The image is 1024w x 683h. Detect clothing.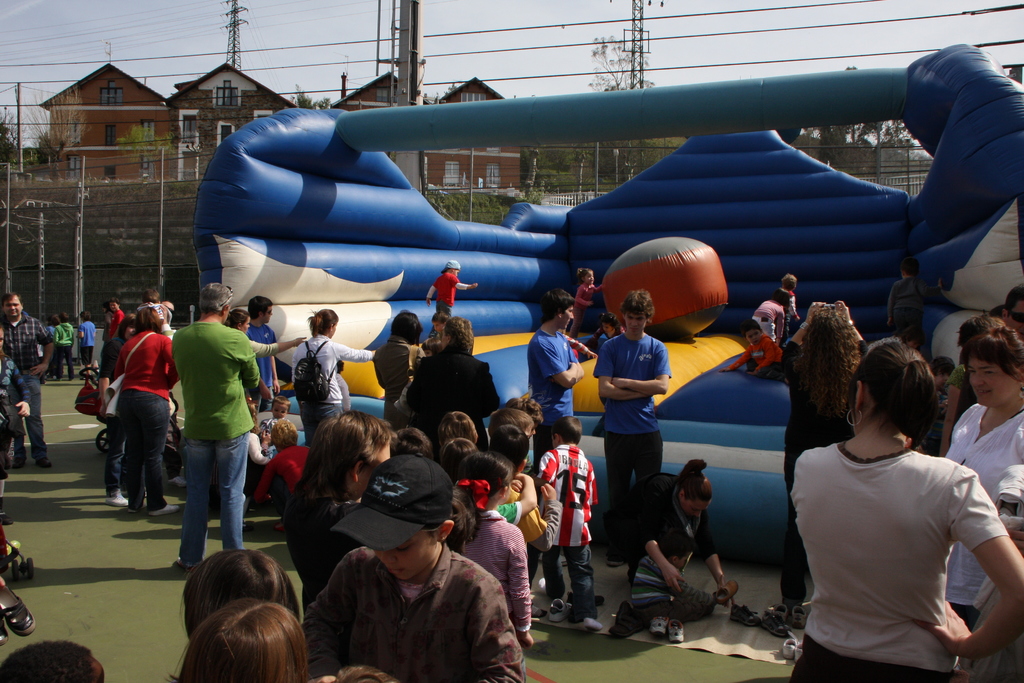
Detection: left=592, top=327, right=658, bottom=528.
